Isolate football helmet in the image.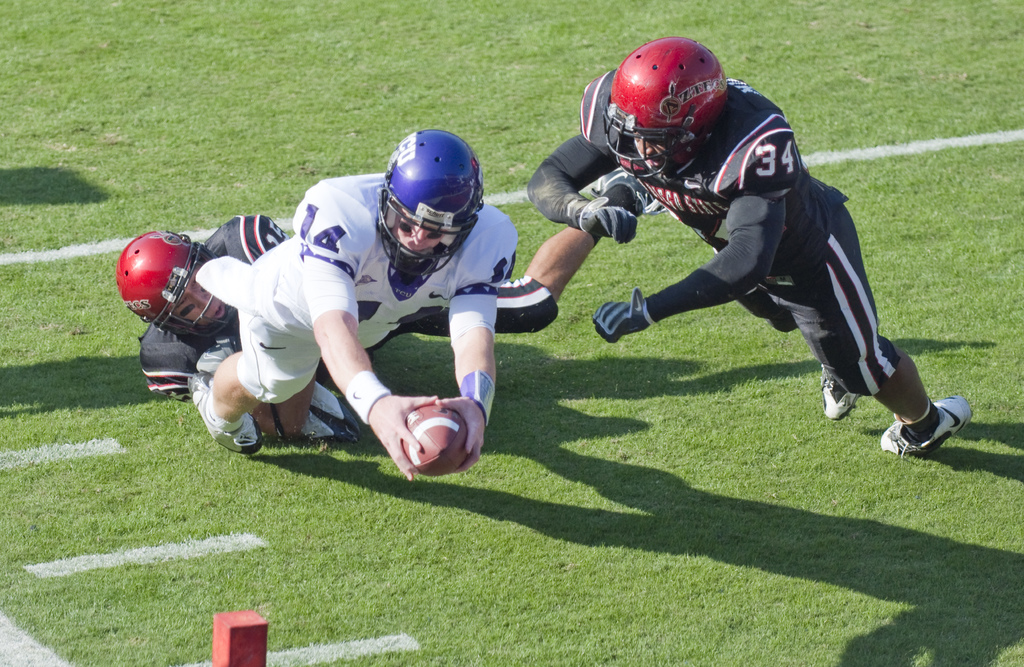
Isolated region: box(594, 30, 733, 180).
